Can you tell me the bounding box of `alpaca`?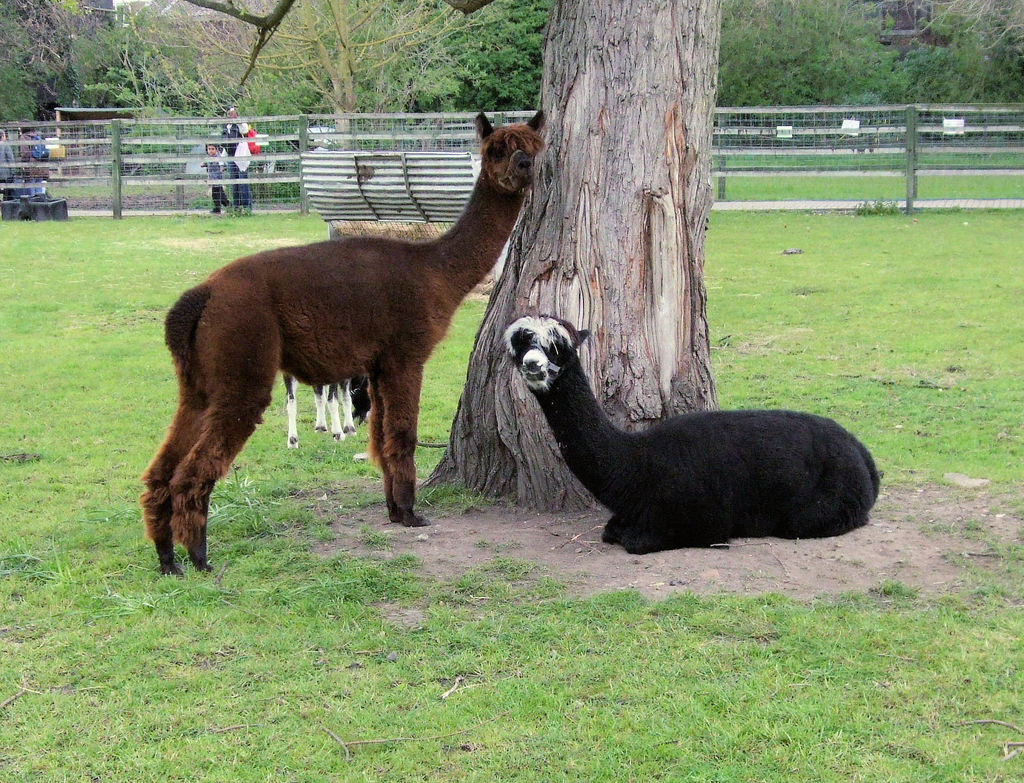
{"x1": 135, "y1": 107, "x2": 550, "y2": 578}.
